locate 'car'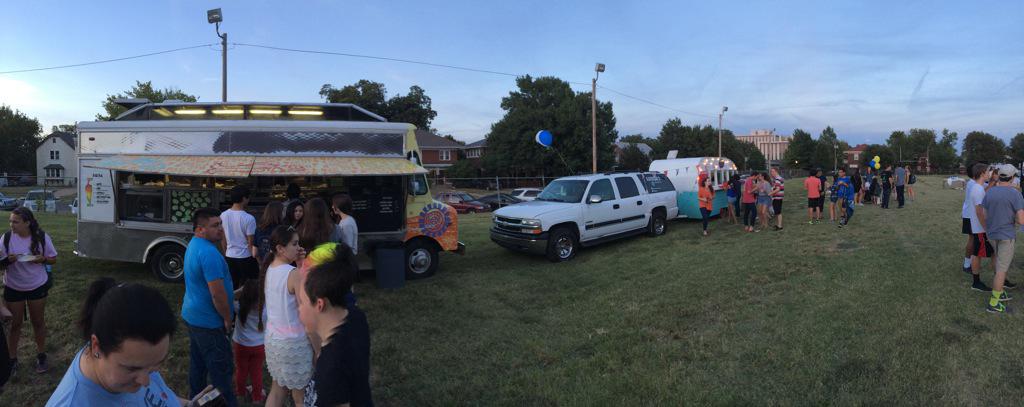
box=[18, 188, 59, 210]
